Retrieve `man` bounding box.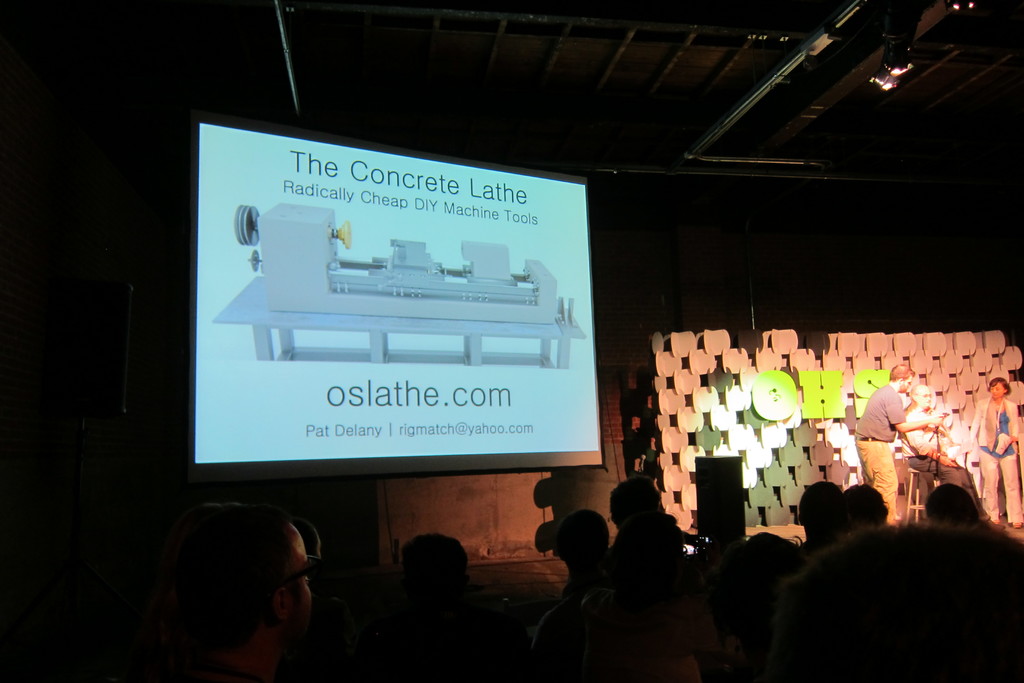
Bounding box: 168, 507, 316, 682.
